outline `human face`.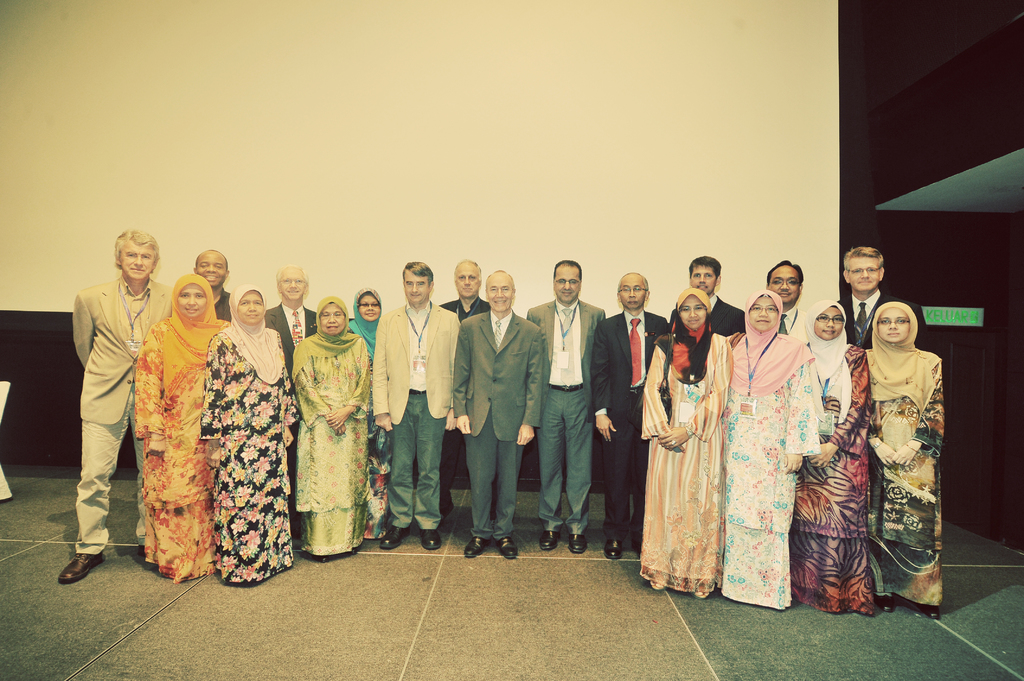
Outline: (left=813, top=307, right=845, bottom=340).
